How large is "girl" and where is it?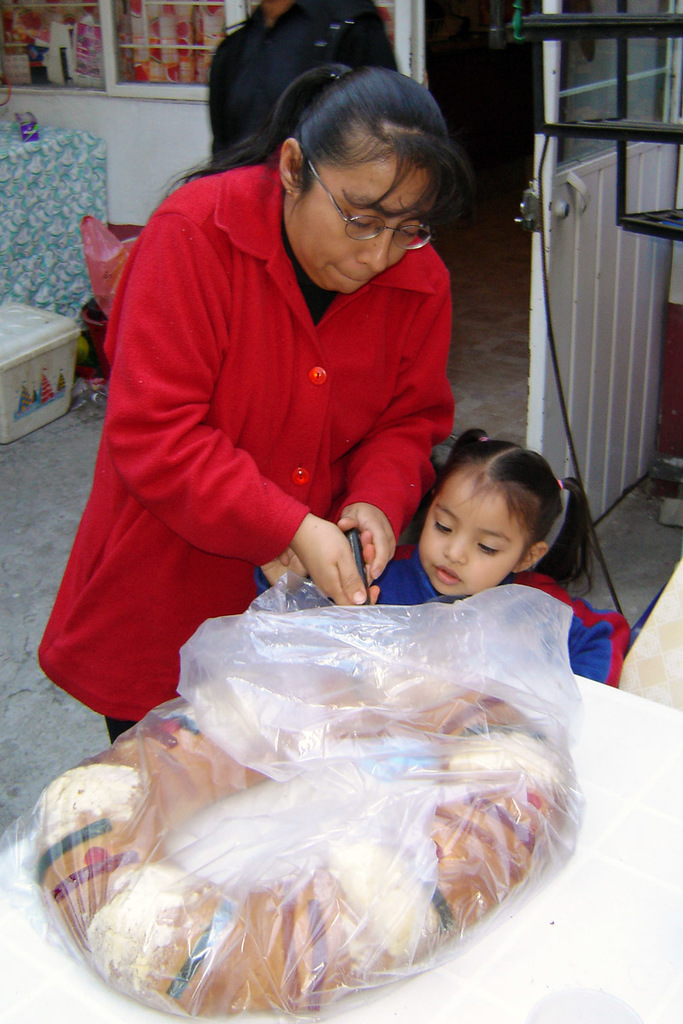
Bounding box: pyautogui.locateOnScreen(369, 426, 622, 684).
